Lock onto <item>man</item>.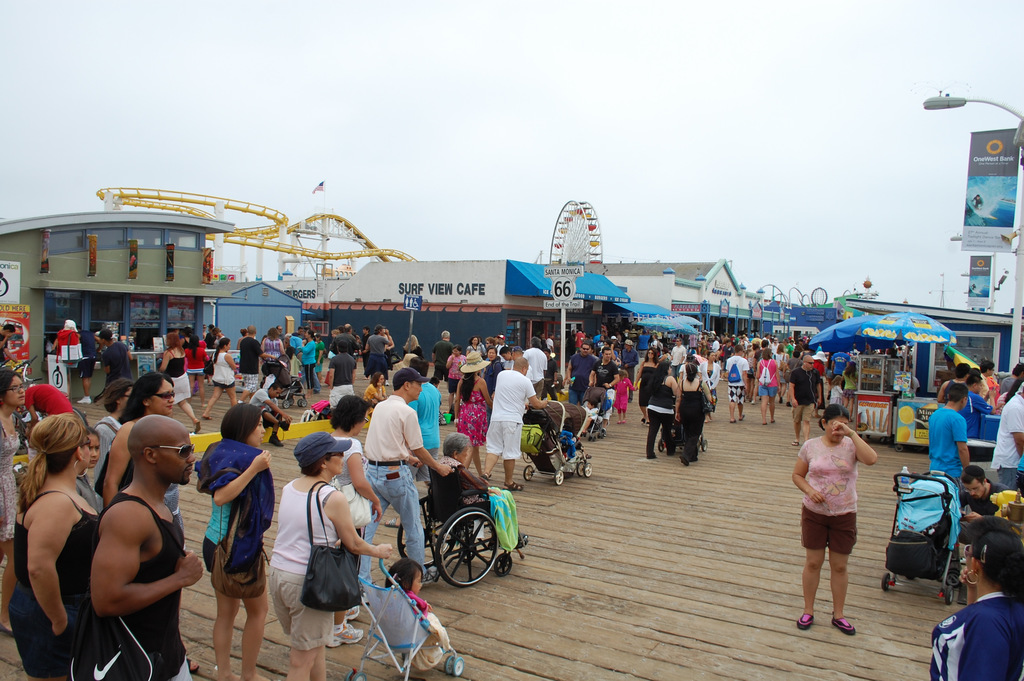
Locked: 723 345 748 421.
